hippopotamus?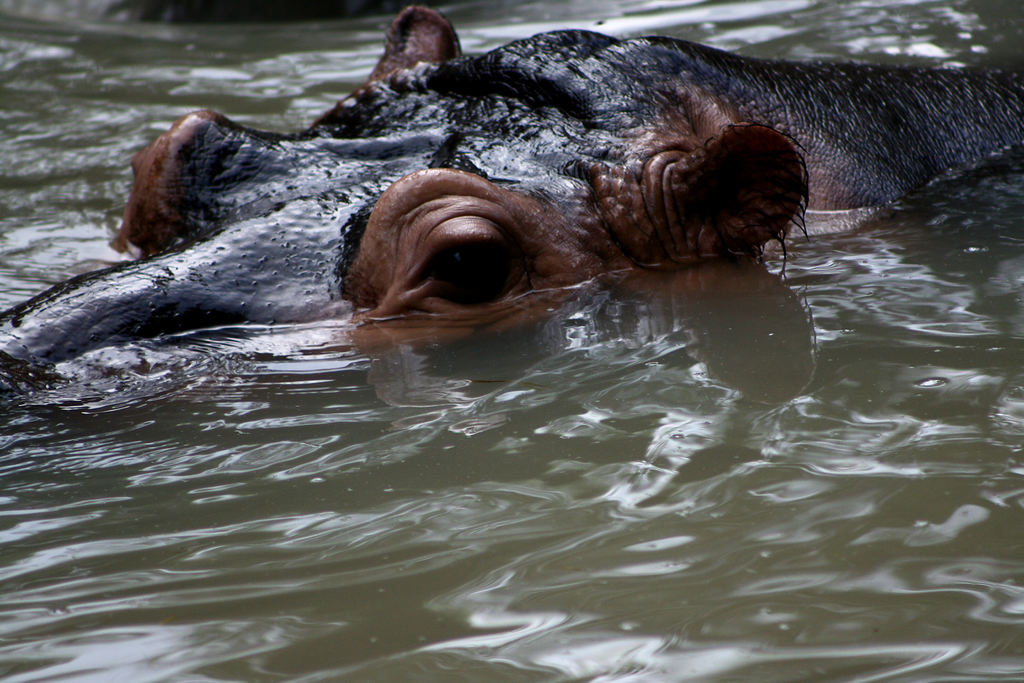
Rect(0, 7, 1023, 403)
